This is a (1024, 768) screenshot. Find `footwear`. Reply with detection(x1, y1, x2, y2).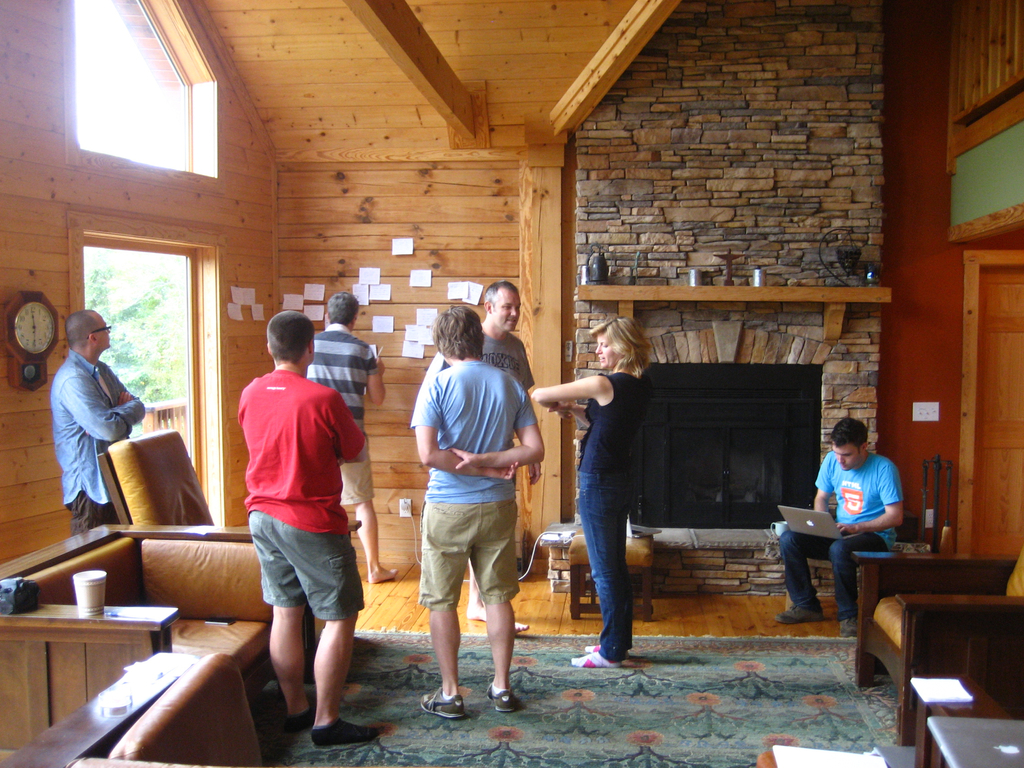
detection(282, 701, 314, 735).
